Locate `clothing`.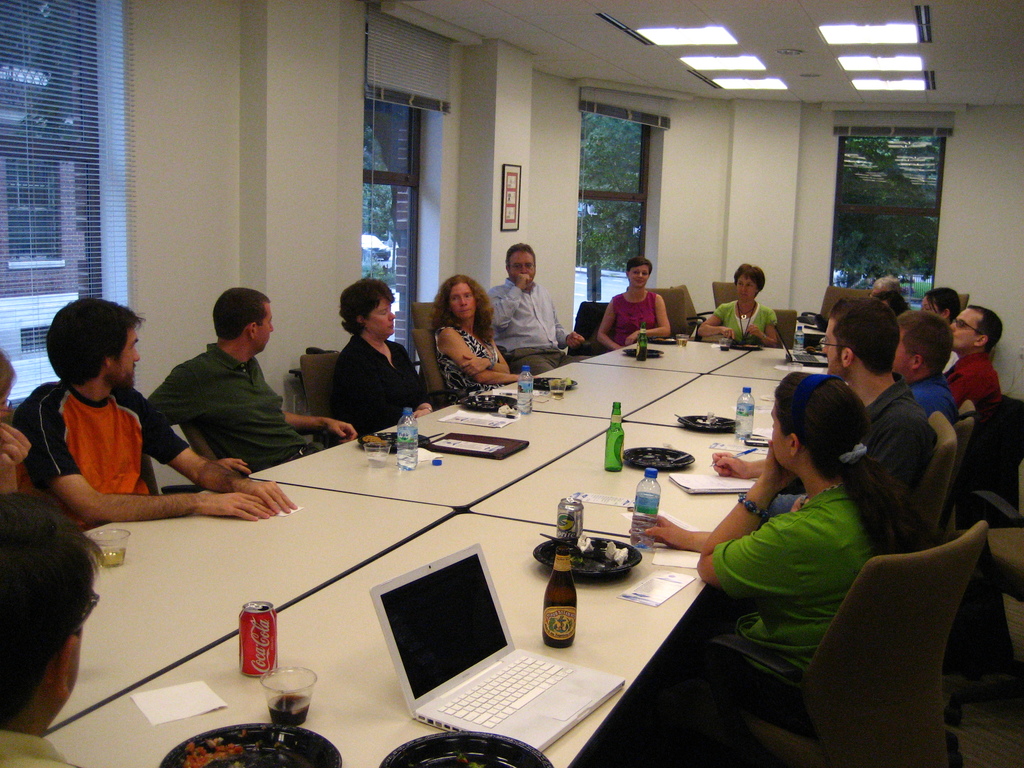
Bounding box: 611, 291, 657, 344.
